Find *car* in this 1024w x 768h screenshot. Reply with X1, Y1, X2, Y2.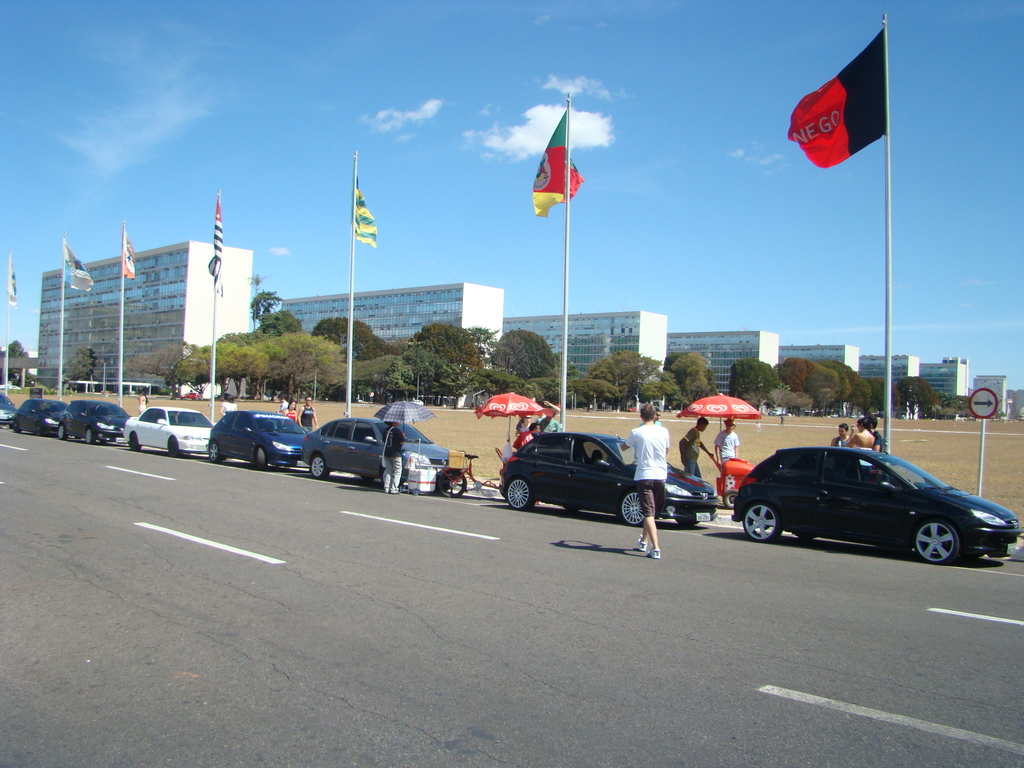
58, 400, 131, 445.
